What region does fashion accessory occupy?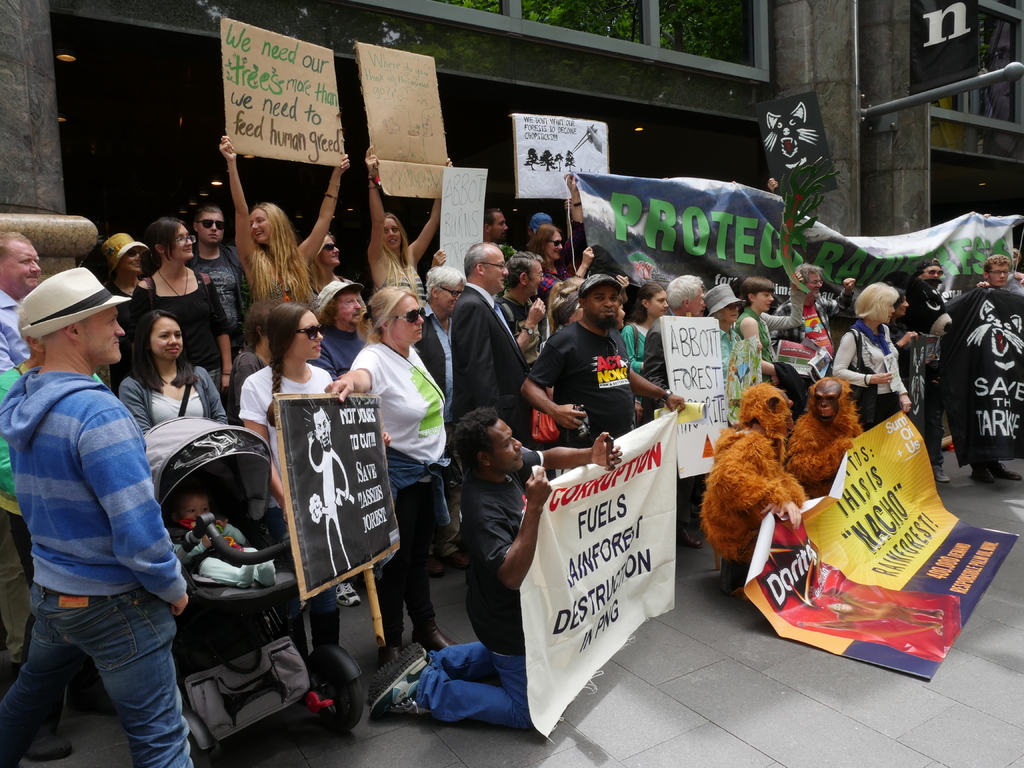
box=[522, 328, 533, 333].
